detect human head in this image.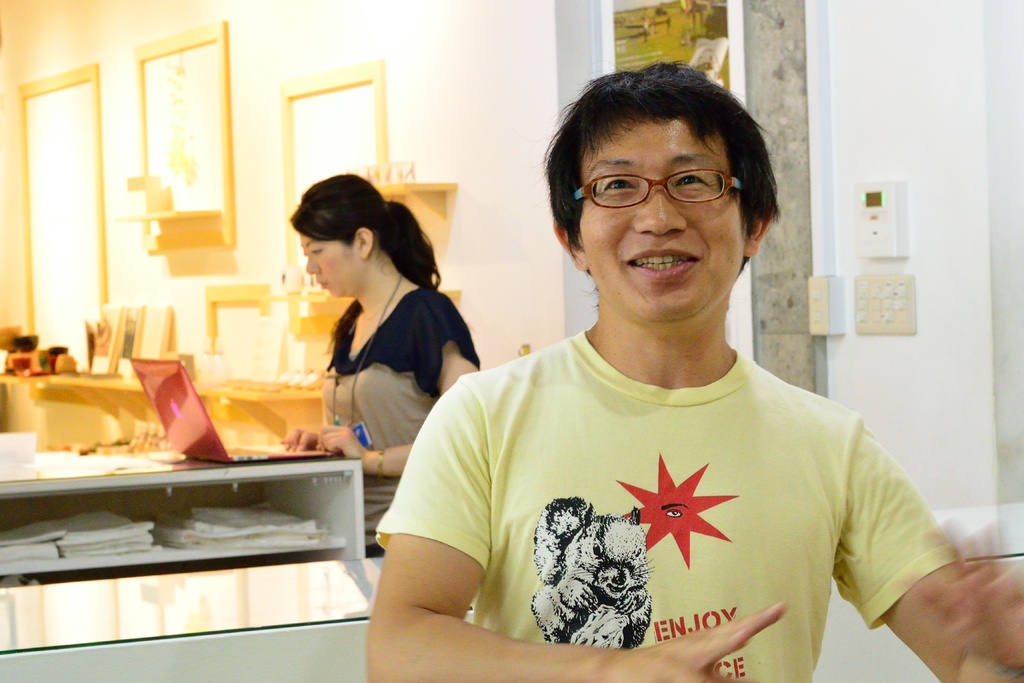
Detection: x1=289, y1=170, x2=396, y2=296.
